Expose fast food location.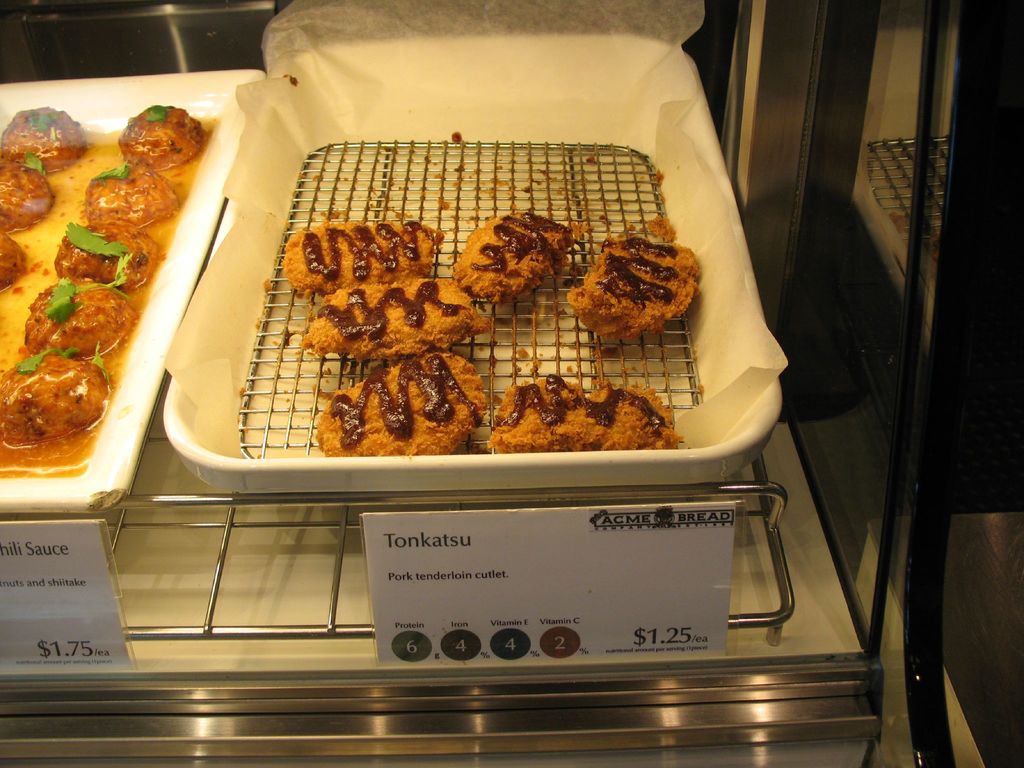
Exposed at box=[457, 207, 580, 298].
